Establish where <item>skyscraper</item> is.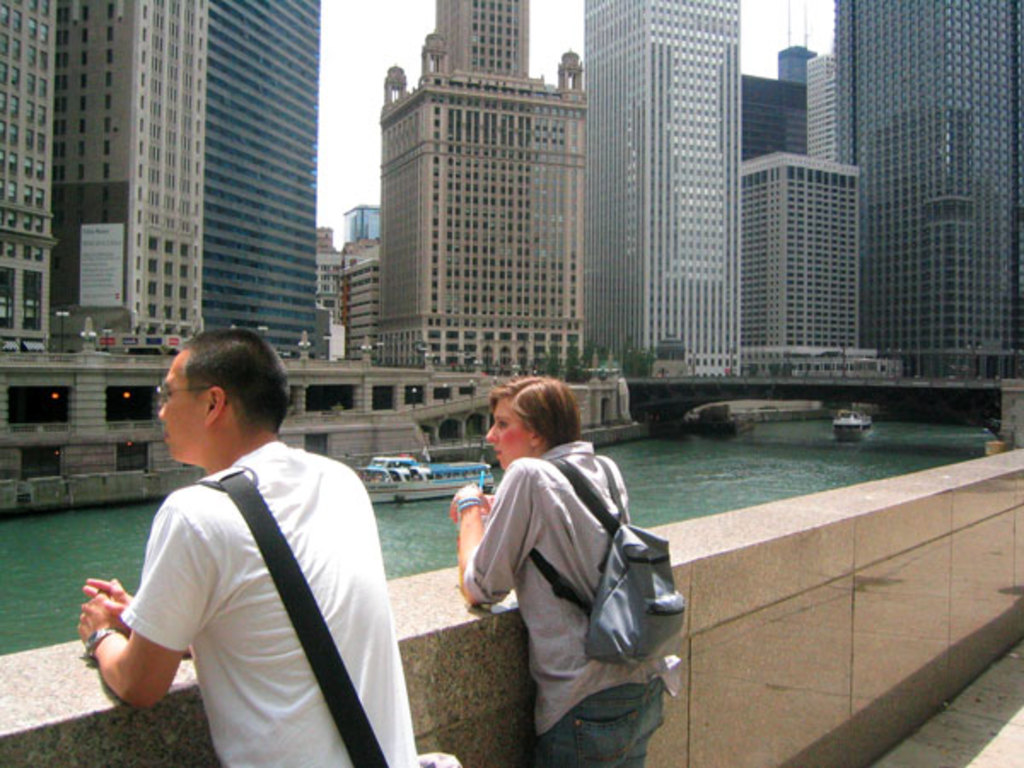
Established at 375:0:584:377.
